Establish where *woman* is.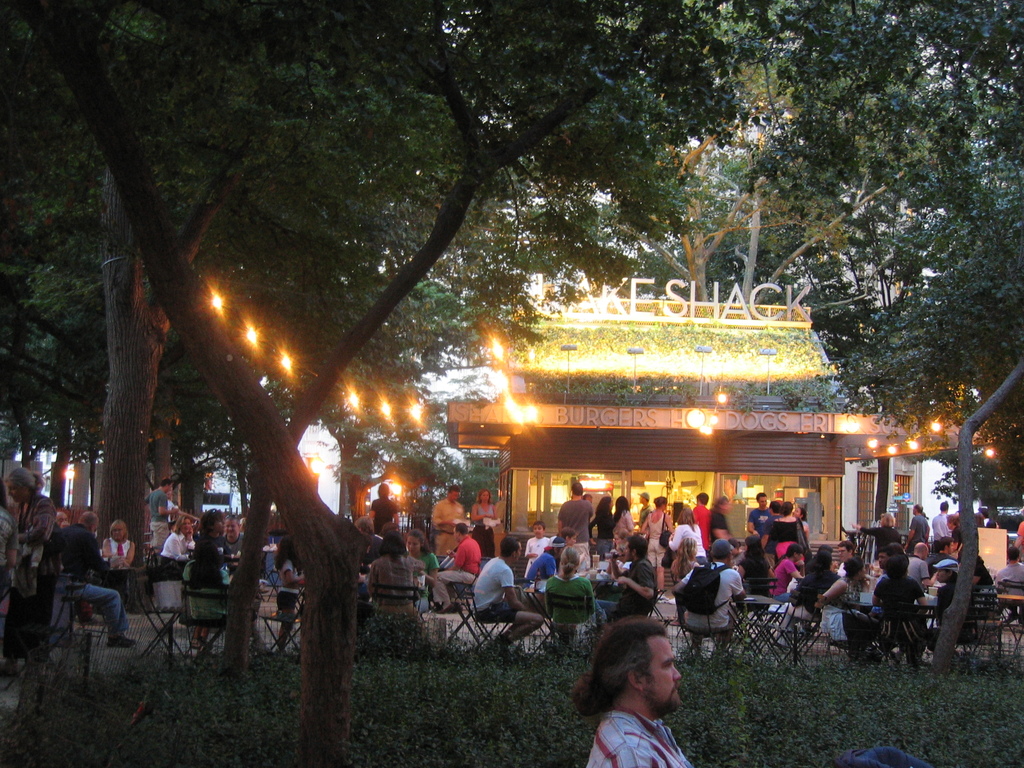
Established at <bbox>3, 468, 54, 660</bbox>.
